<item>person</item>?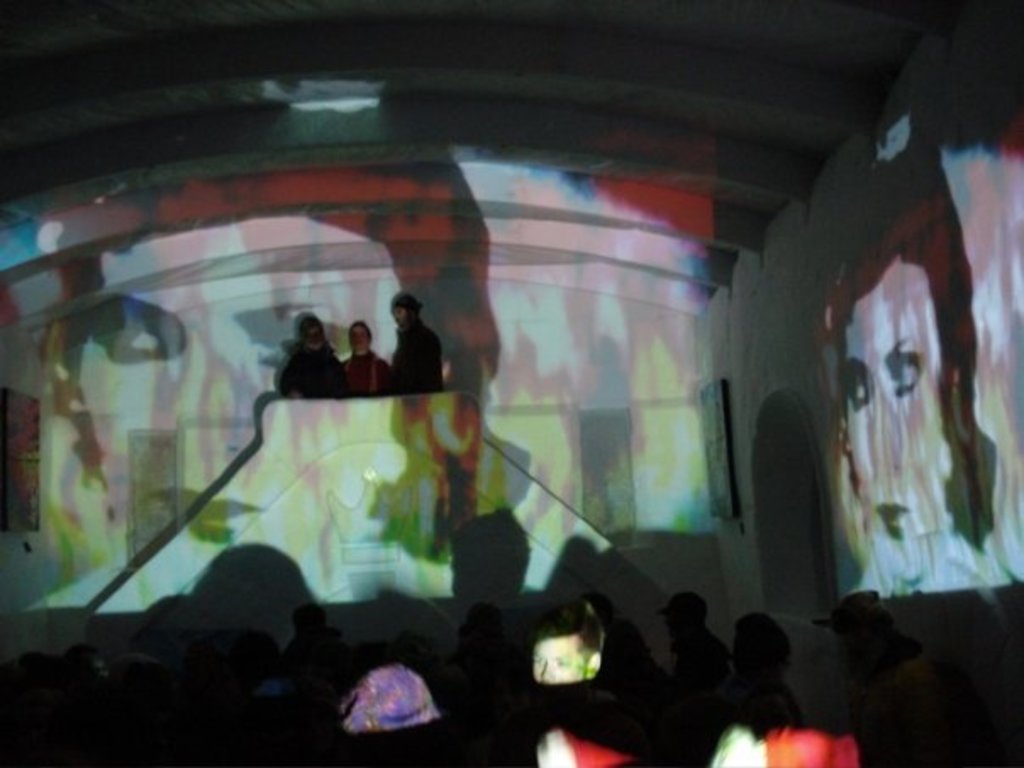
821 134 1007 600
